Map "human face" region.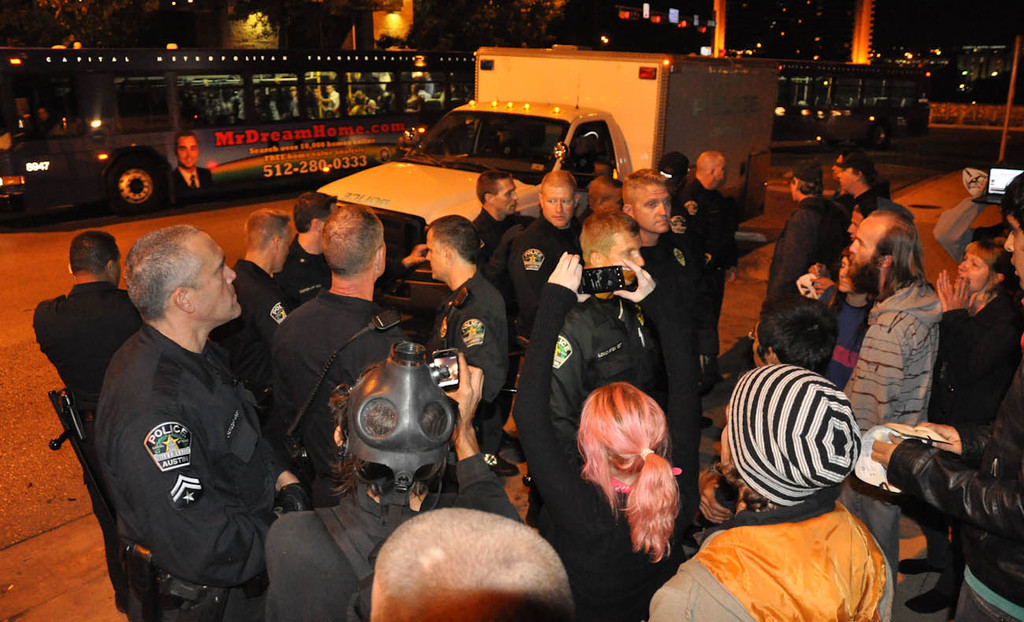
Mapped to box=[195, 231, 241, 317].
